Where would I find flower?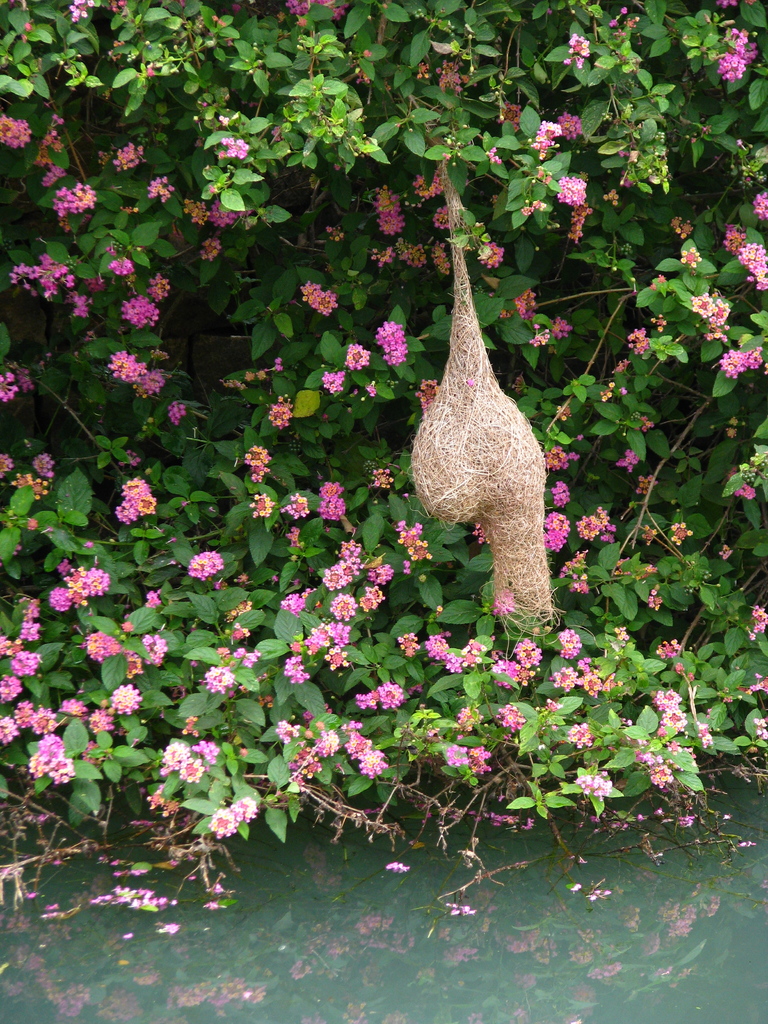
At region(716, 225, 767, 293).
